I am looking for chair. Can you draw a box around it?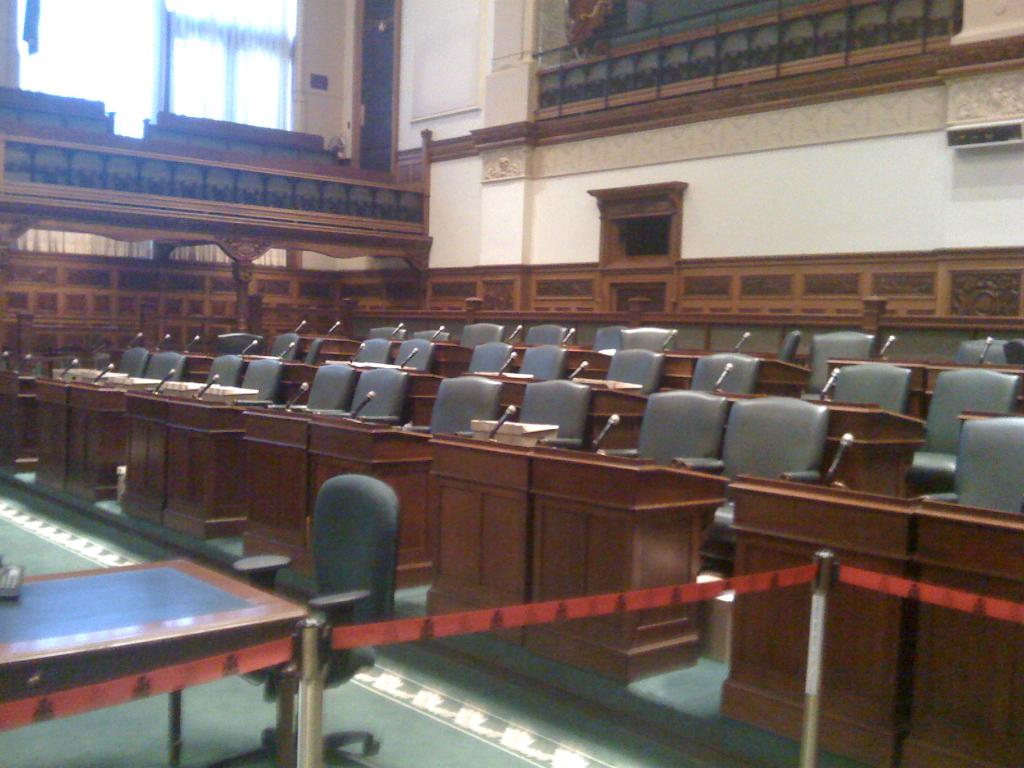
Sure, the bounding box is left=912, top=364, right=1018, bottom=487.
